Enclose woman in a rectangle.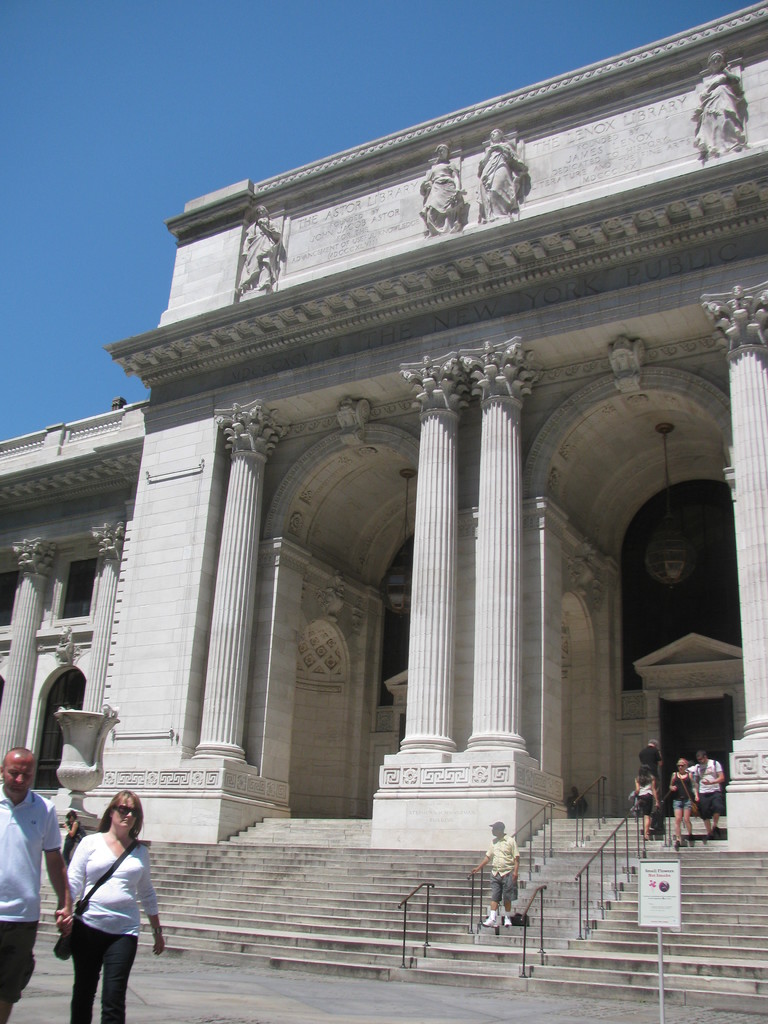
[474,126,525,223].
